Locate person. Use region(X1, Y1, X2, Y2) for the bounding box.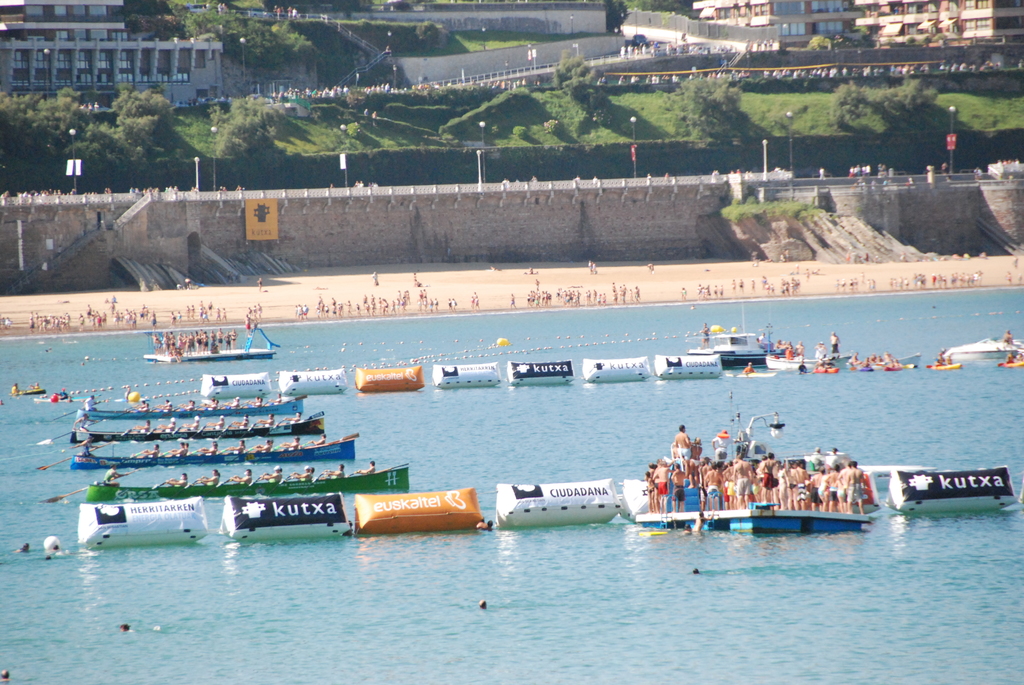
region(134, 439, 162, 464).
